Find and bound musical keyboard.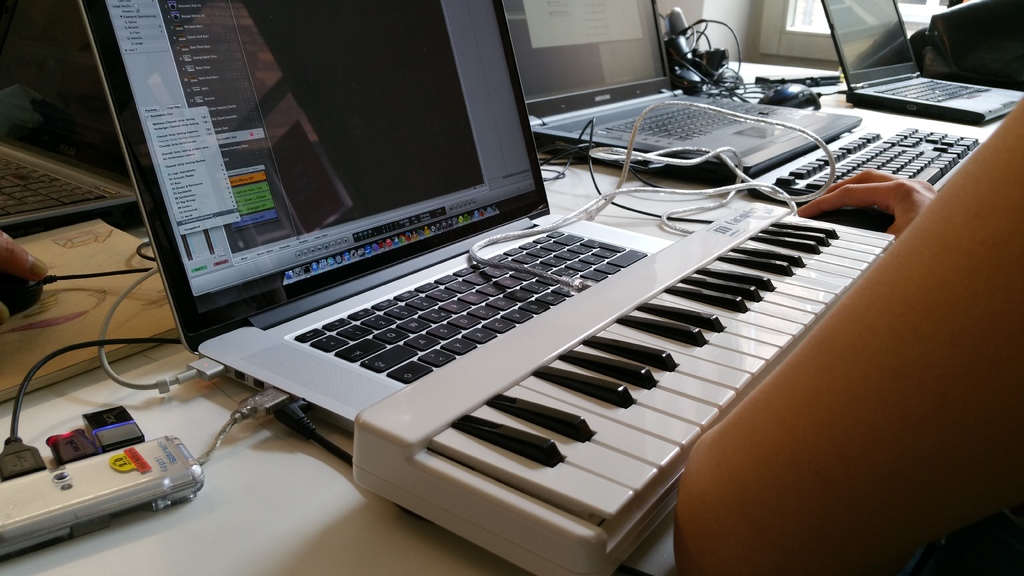
Bound: 342, 195, 902, 575.
